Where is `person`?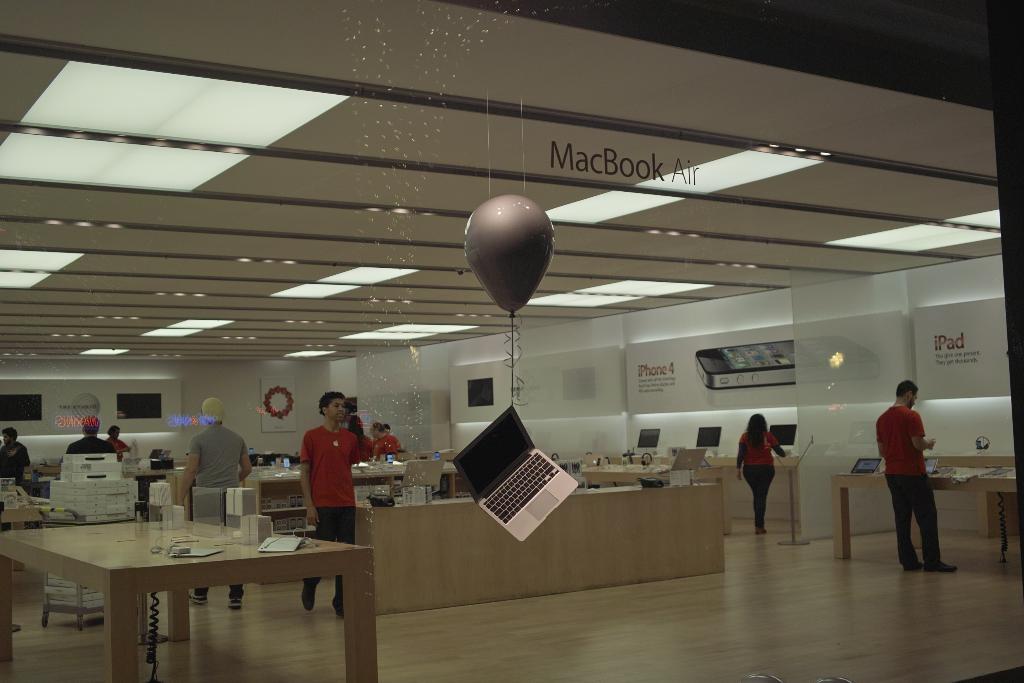
<bbox>877, 381, 963, 577</bbox>.
